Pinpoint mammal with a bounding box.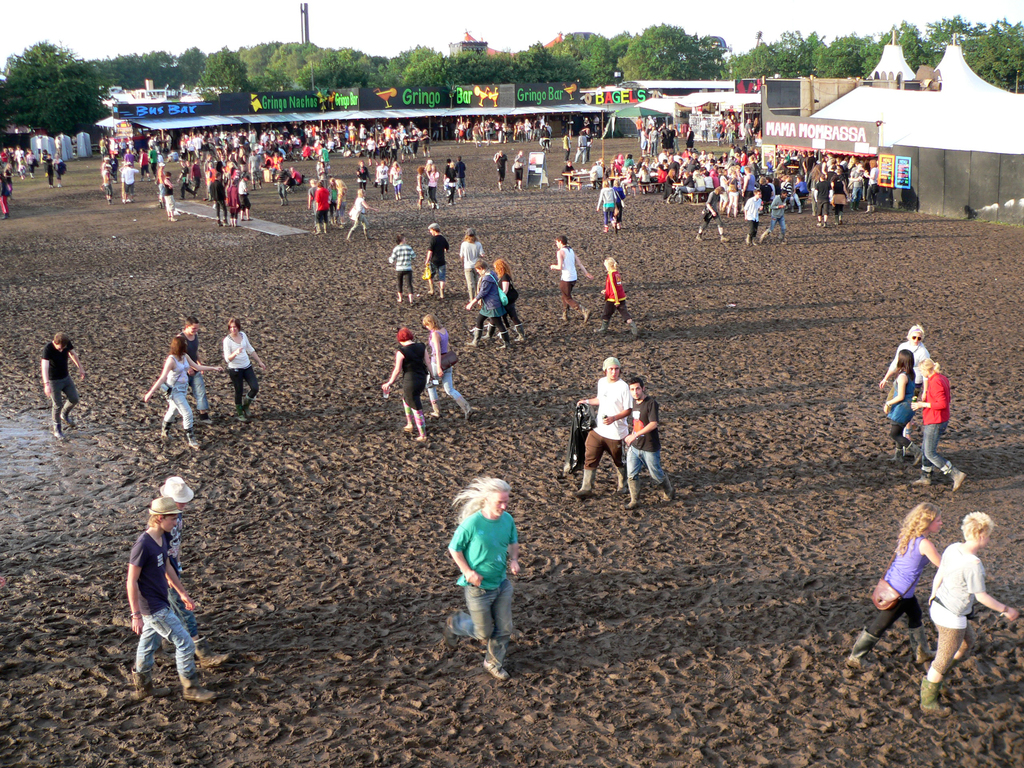
(180,321,218,414).
